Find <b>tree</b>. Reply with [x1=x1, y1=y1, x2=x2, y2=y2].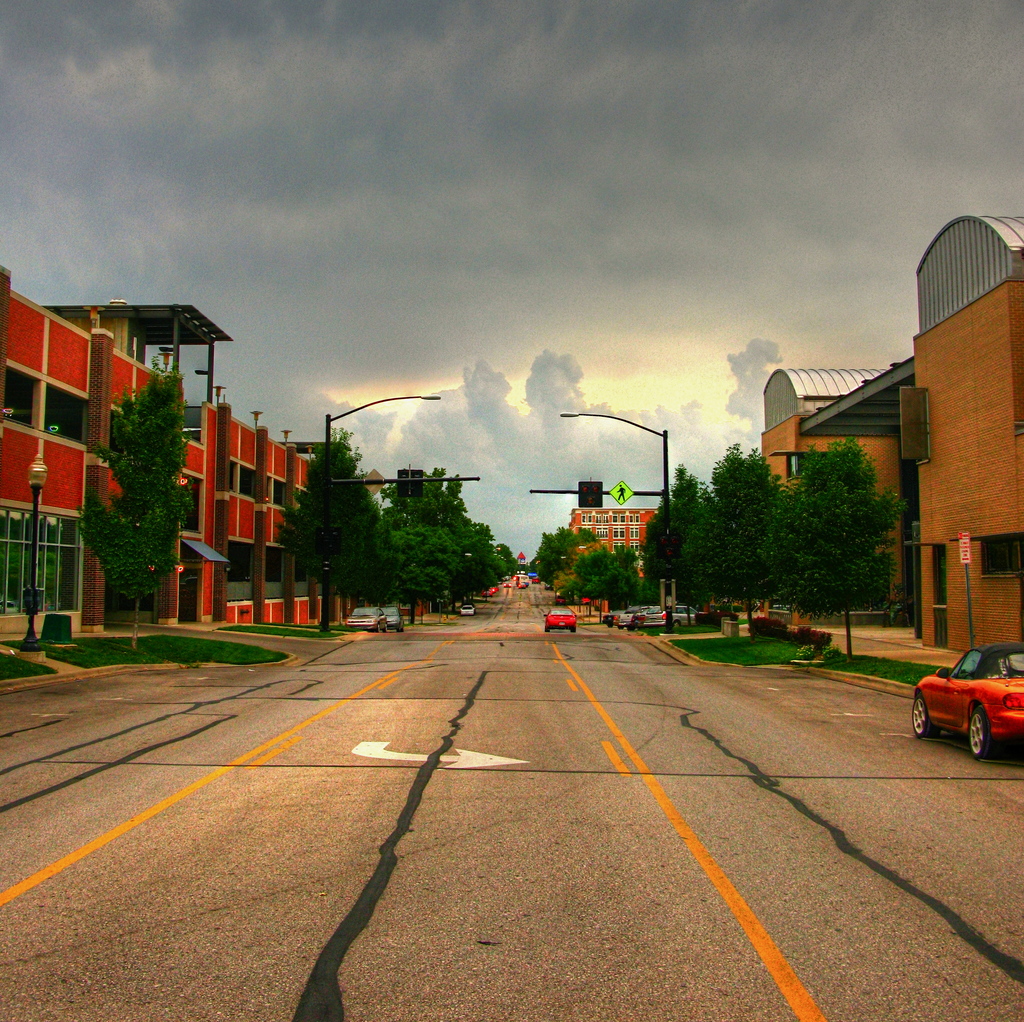
[x1=610, y1=540, x2=659, y2=598].
